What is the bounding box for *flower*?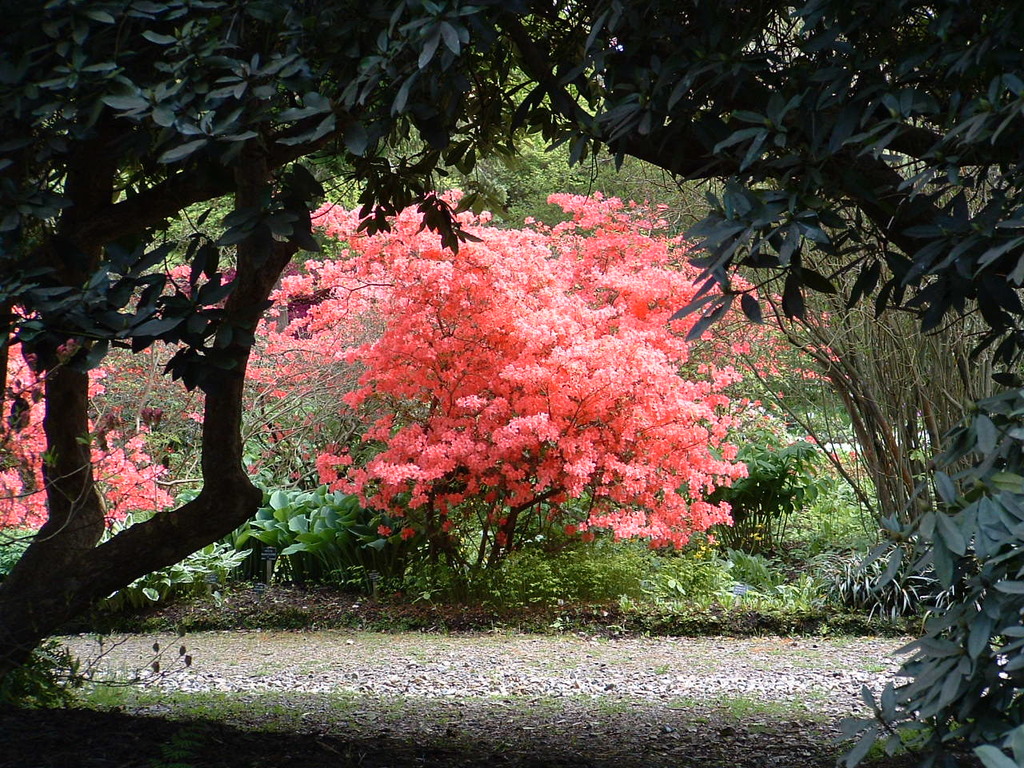
[left=618, top=518, right=642, bottom=540].
